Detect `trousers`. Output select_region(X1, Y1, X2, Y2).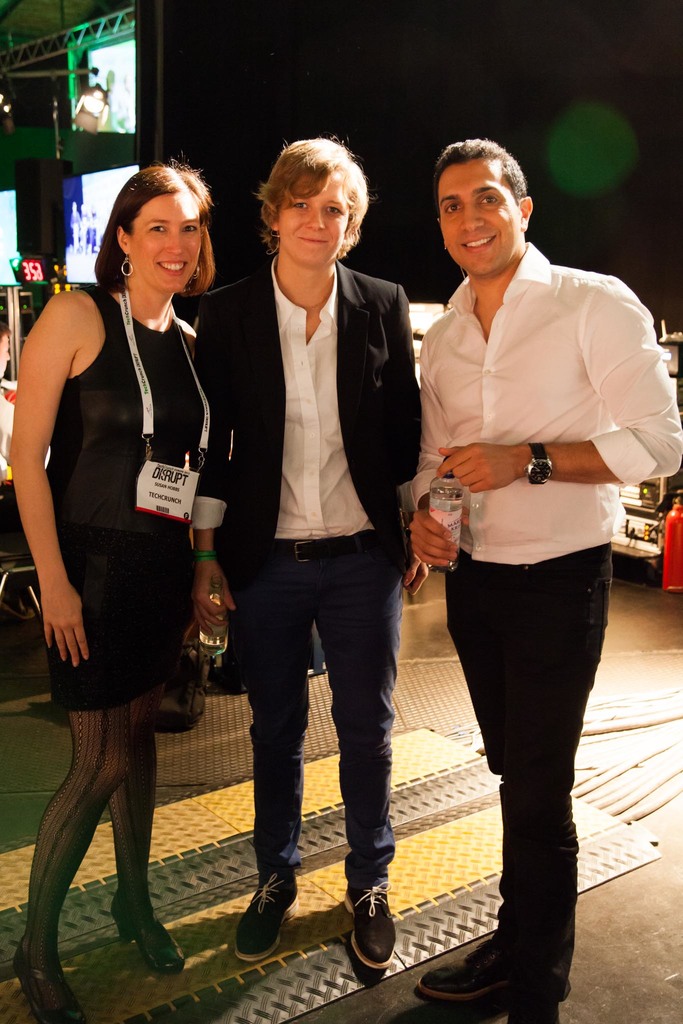
select_region(238, 522, 409, 886).
